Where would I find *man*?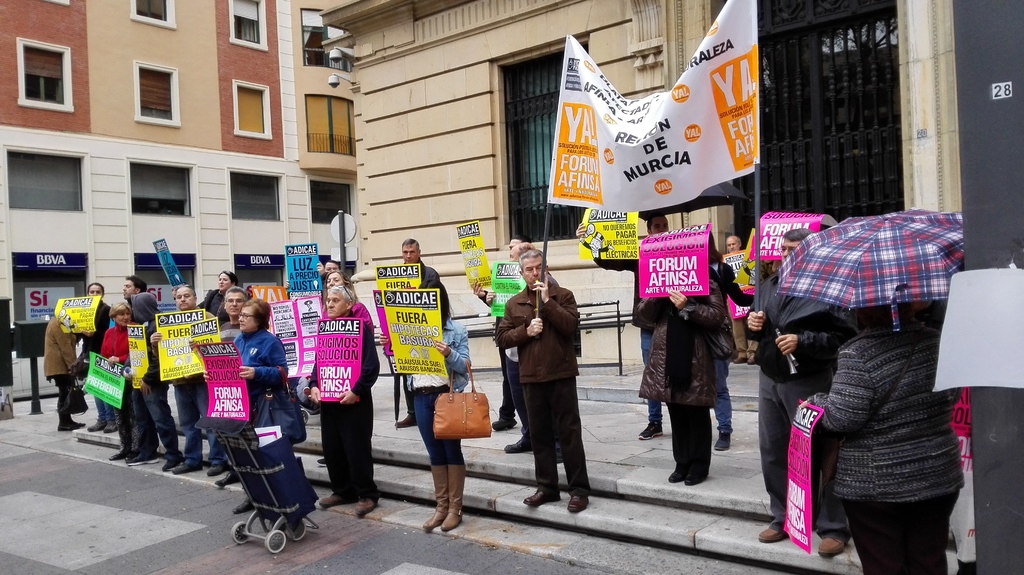
At 164/284/218/474.
